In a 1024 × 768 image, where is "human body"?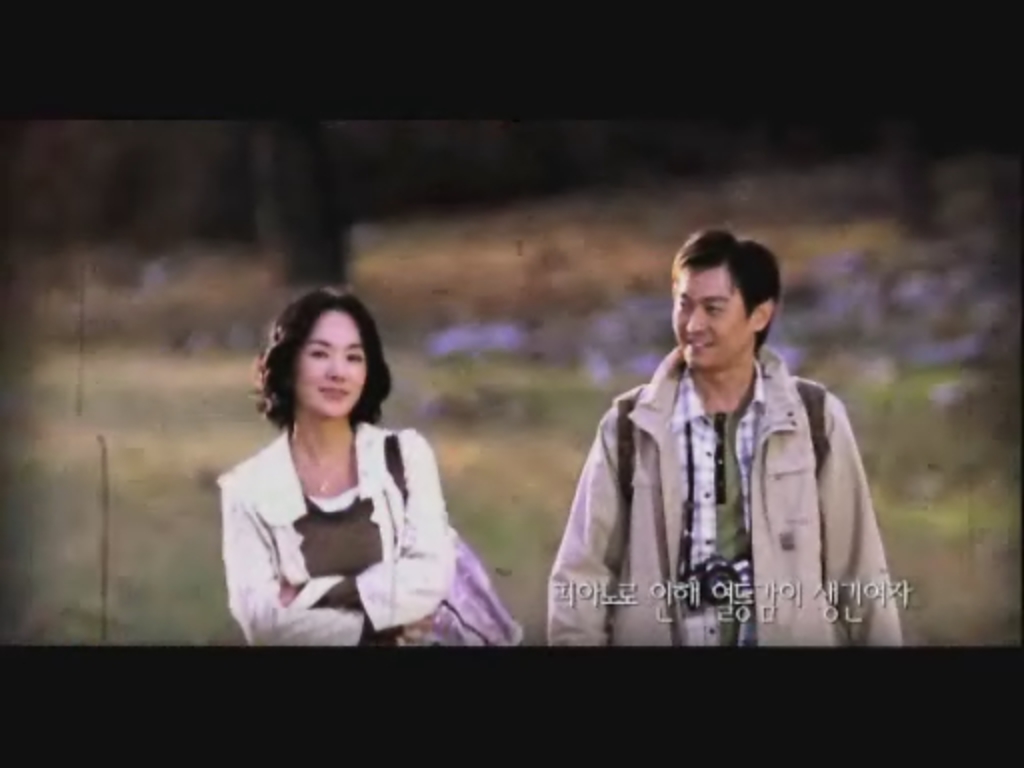
bbox=[542, 344, 908, 654].
